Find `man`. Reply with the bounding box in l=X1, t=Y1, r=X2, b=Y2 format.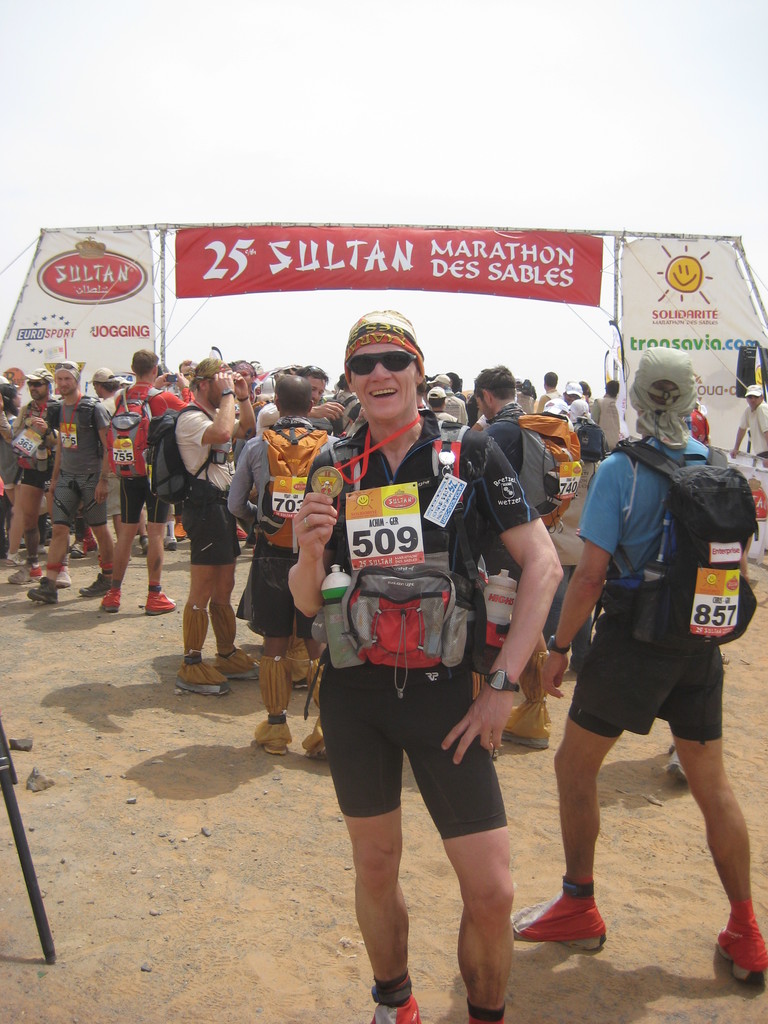
l=475, t=360, r=554, b=749.
